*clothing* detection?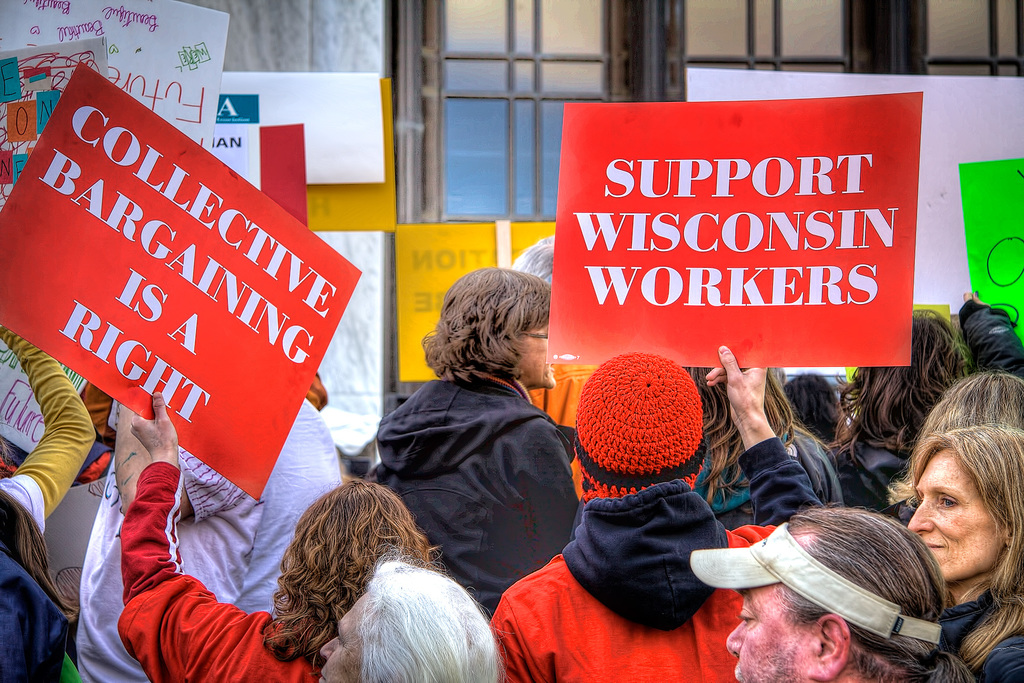
left=681, top=415, right=848, bottom=531
